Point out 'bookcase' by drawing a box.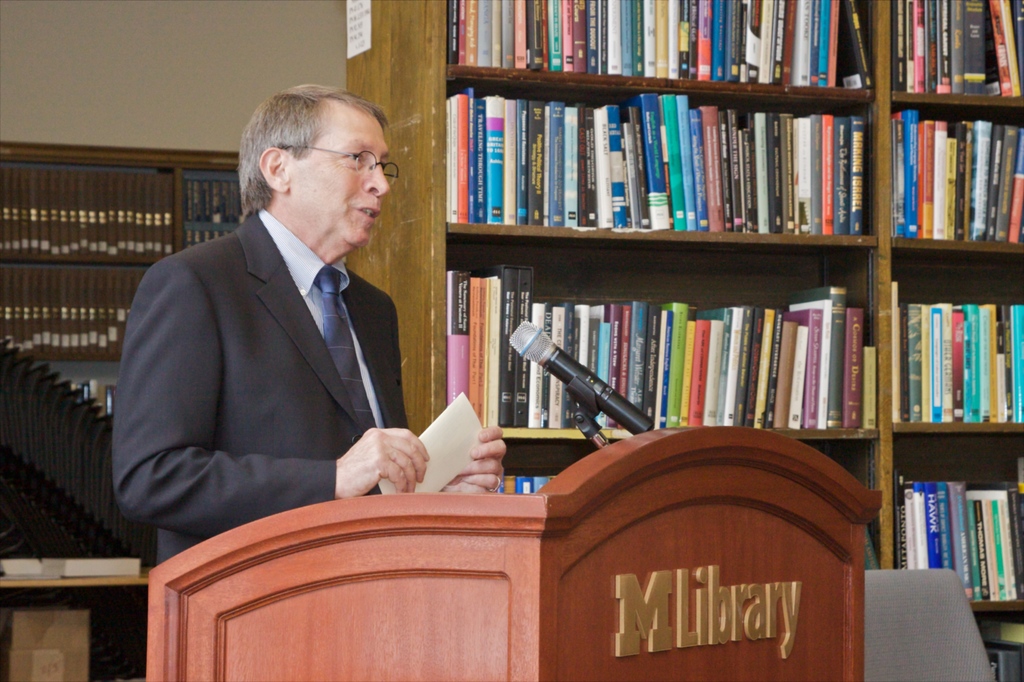
locate(0, 143, 239, 410).
